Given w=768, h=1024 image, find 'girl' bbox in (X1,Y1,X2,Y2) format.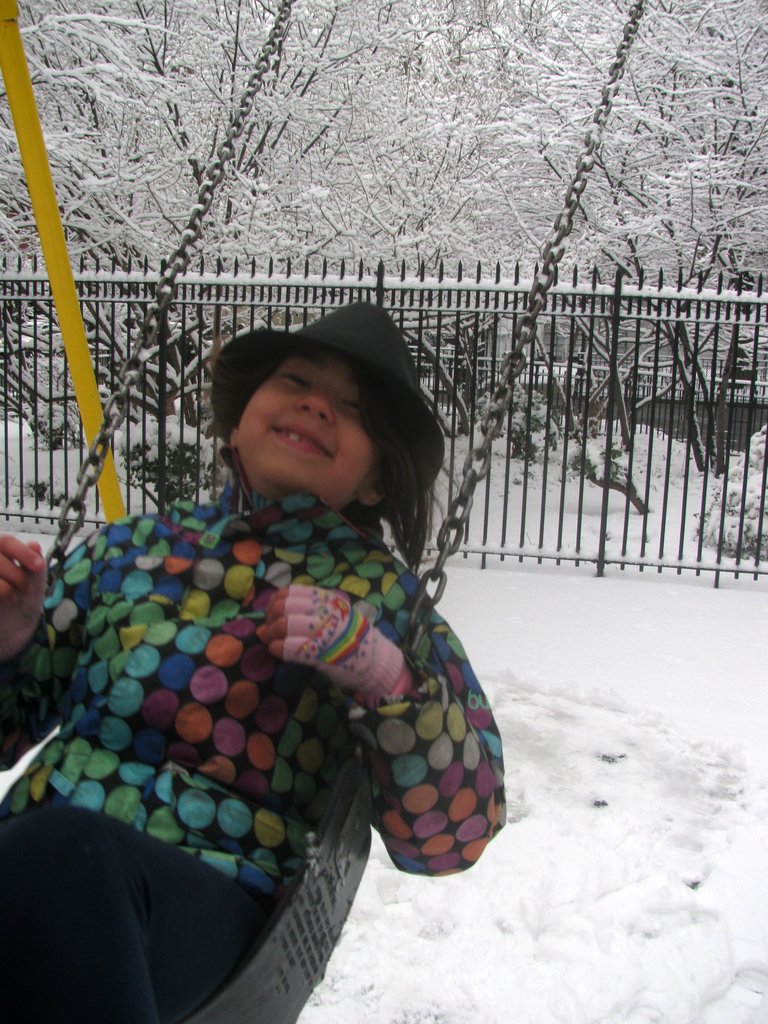
(0,291,490,1012).
